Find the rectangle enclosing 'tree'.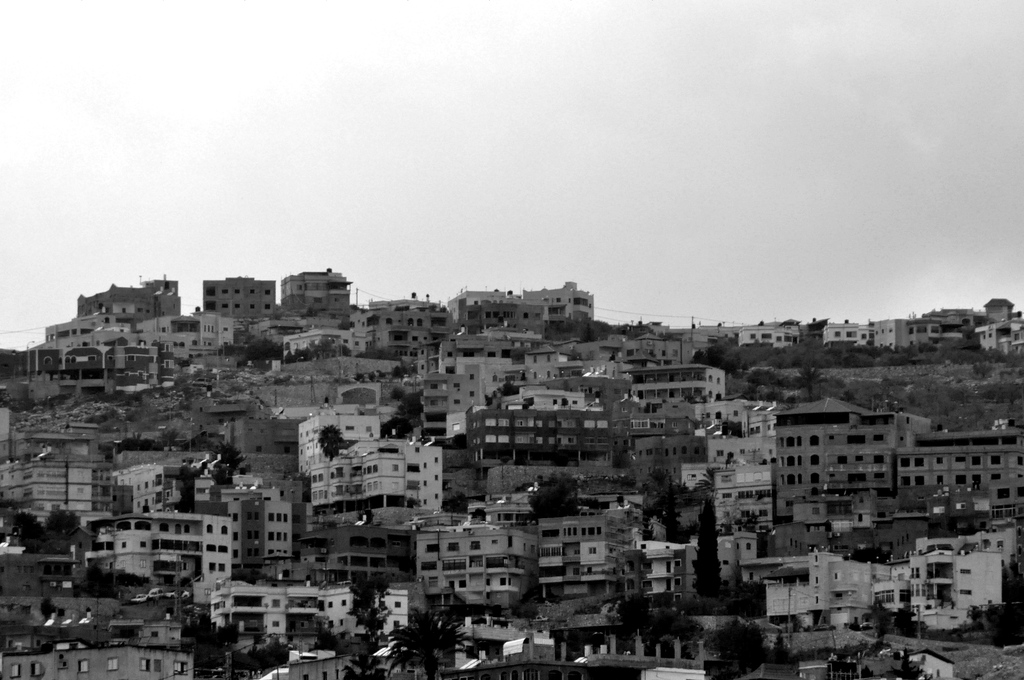
{"x1": 45, "y1": 508, "x2": 79, "y2": 554}.
